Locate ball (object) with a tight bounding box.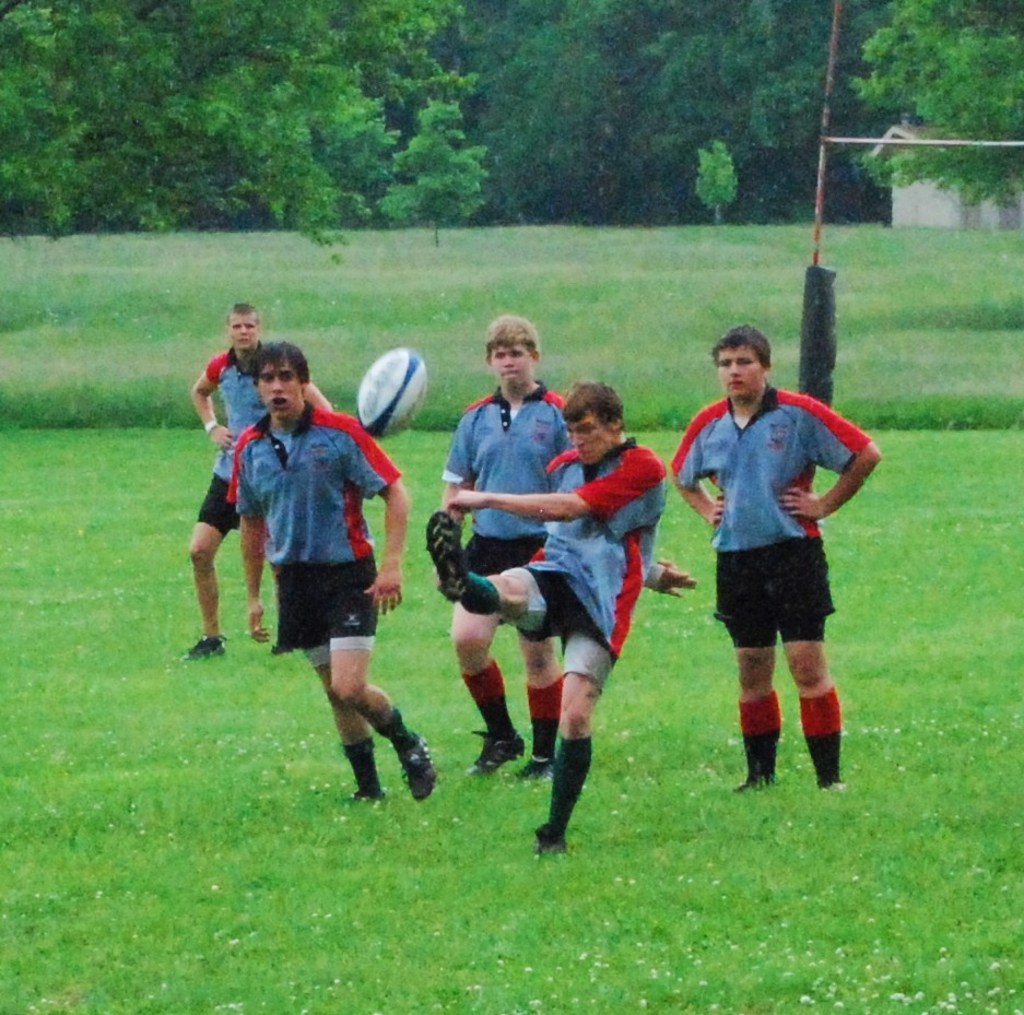
<region>358, 347, 424, 435</region>.
